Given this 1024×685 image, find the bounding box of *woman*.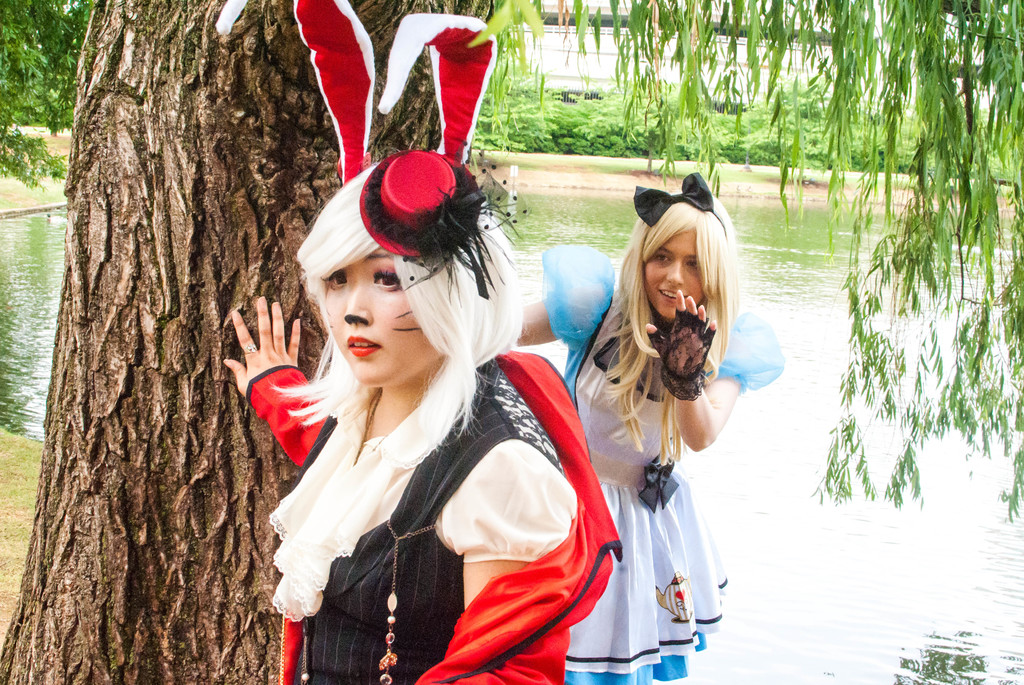
rect(277, 125, 657, 661).
